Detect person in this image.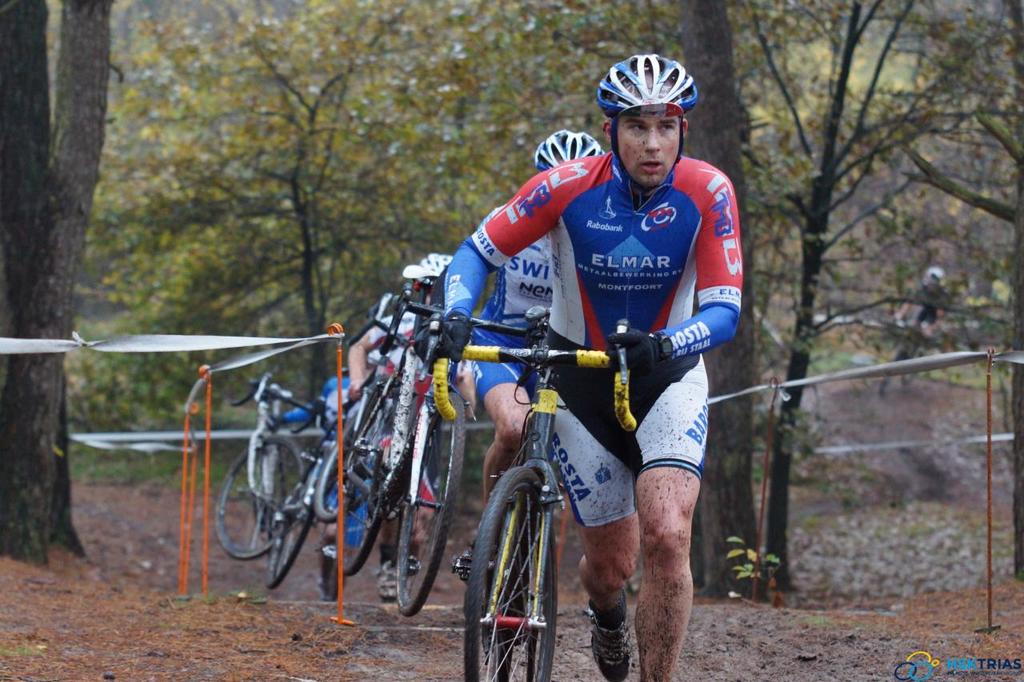
Detection: <bbox>427, 129, 610, 584</bbox>.
